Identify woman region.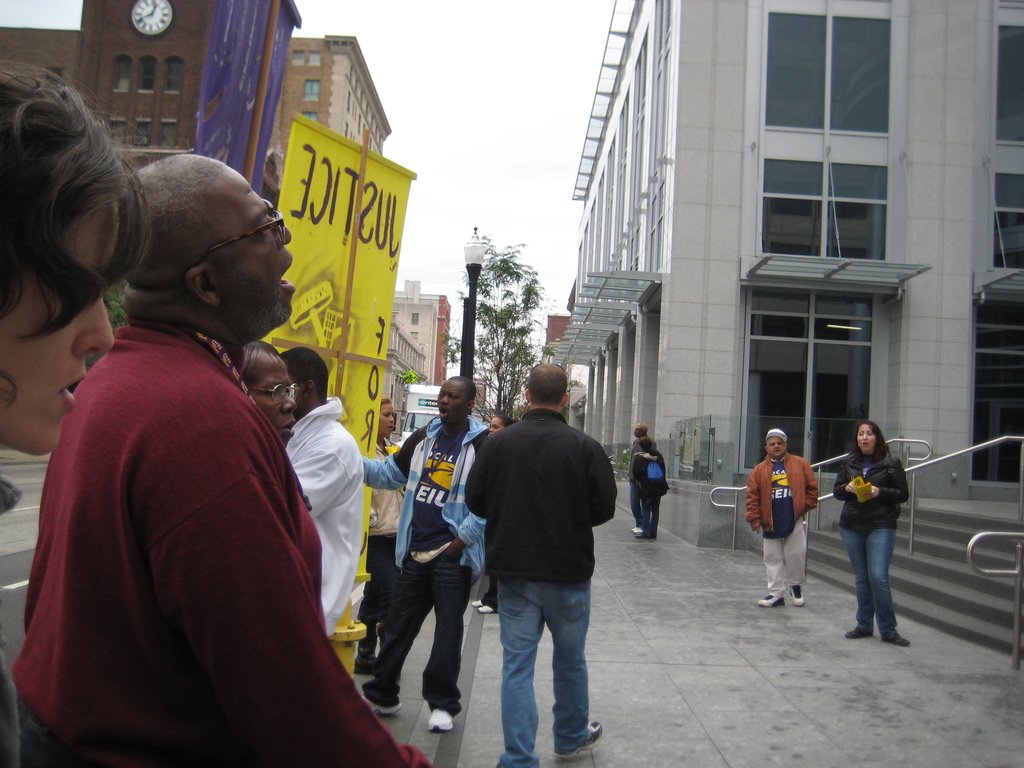
Region: bbox=[835, 419, 911, 644].
